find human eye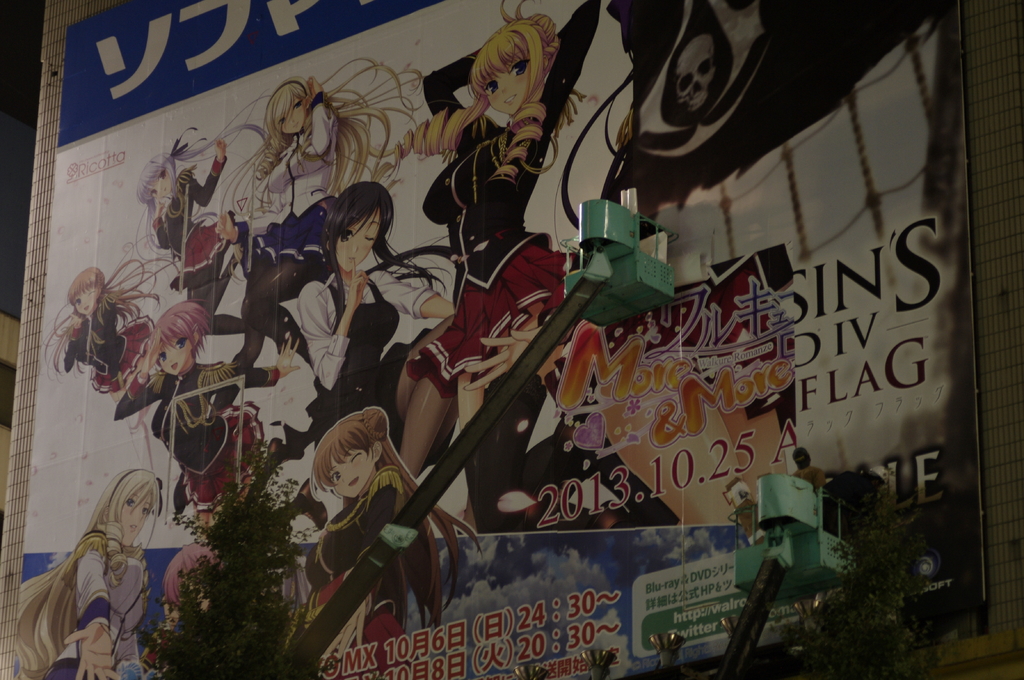
291,100,300,110
